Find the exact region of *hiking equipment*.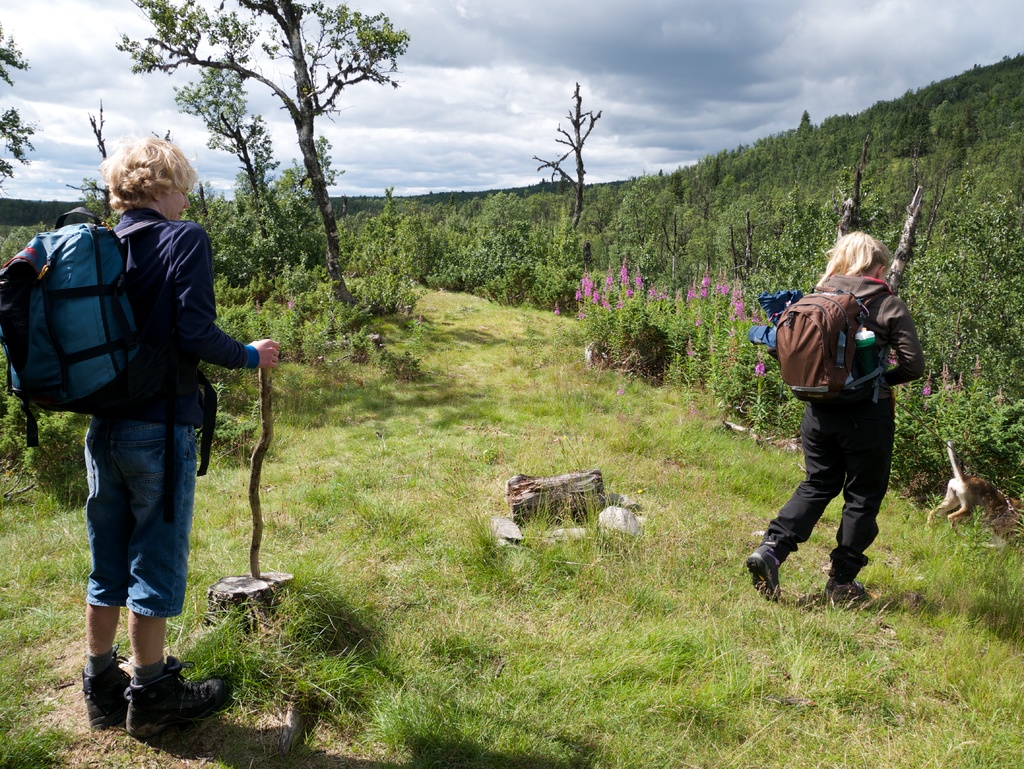
Exact region: {"x1": 0, "y1": 205, "x2": 221, "y2": 515}.
